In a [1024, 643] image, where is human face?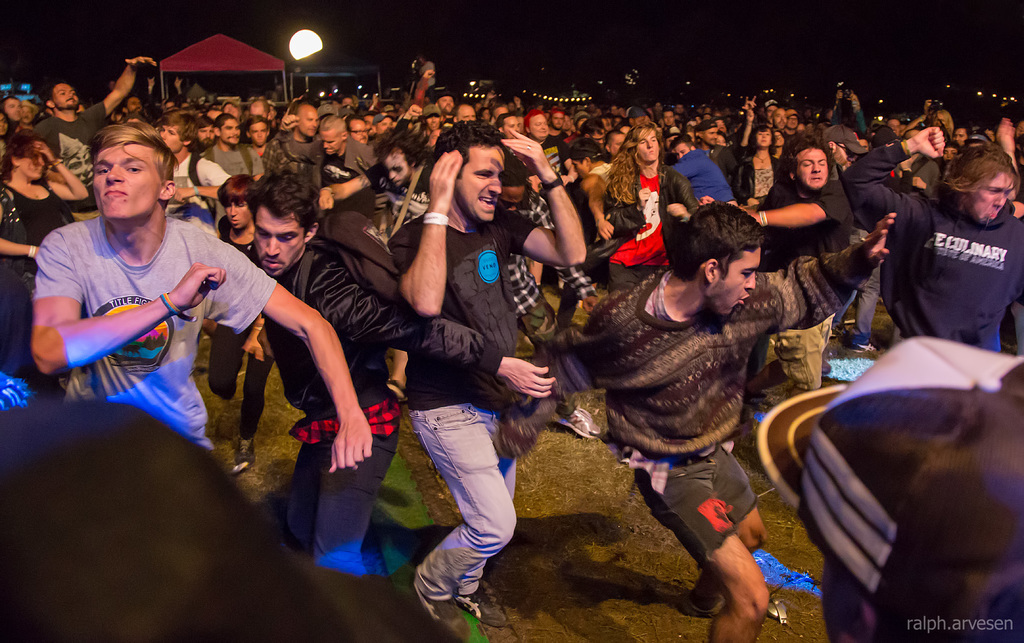
(756,127,774,146).
